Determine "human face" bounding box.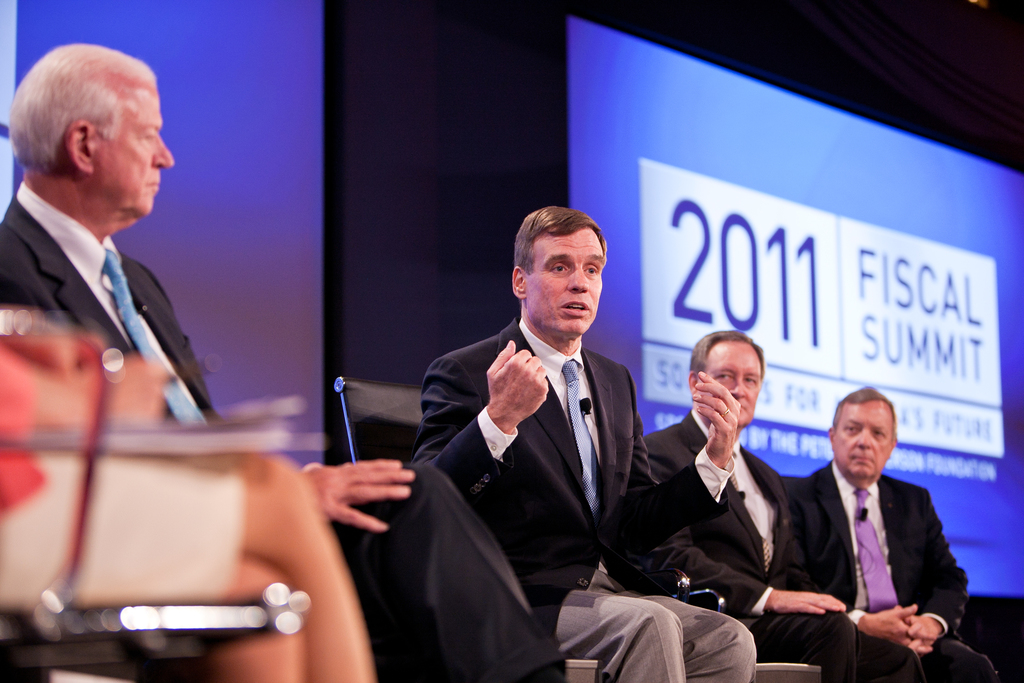
Determined: 705/338/765/425.
